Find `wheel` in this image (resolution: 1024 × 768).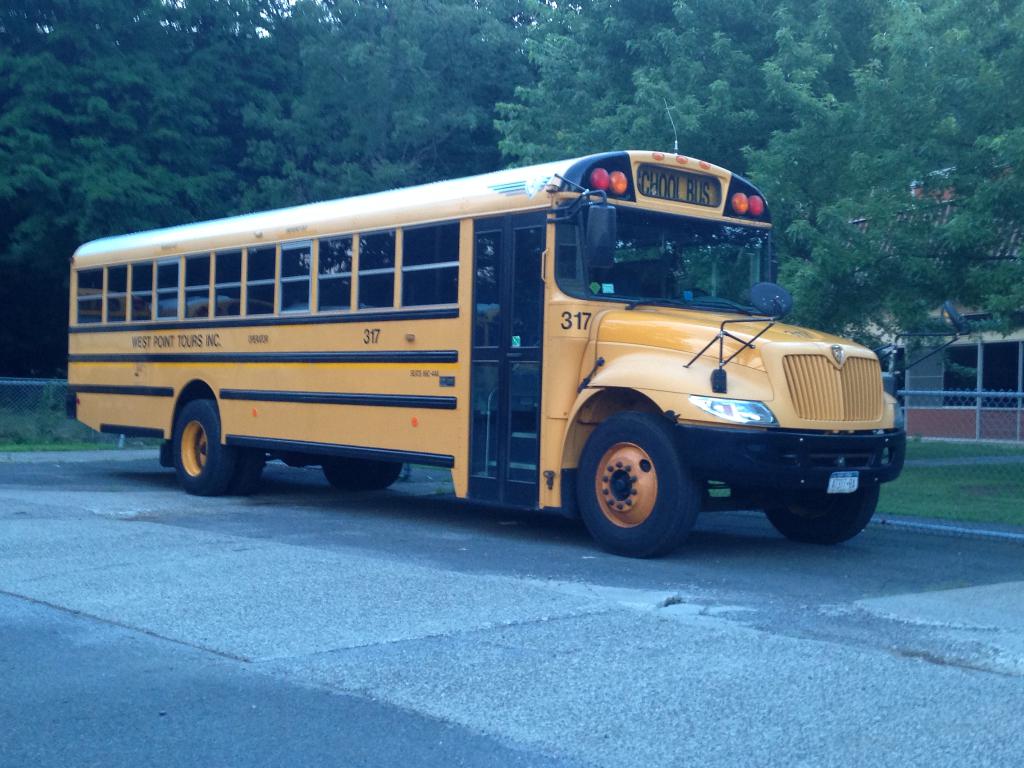
Rect(173, 398, 237, 497).
